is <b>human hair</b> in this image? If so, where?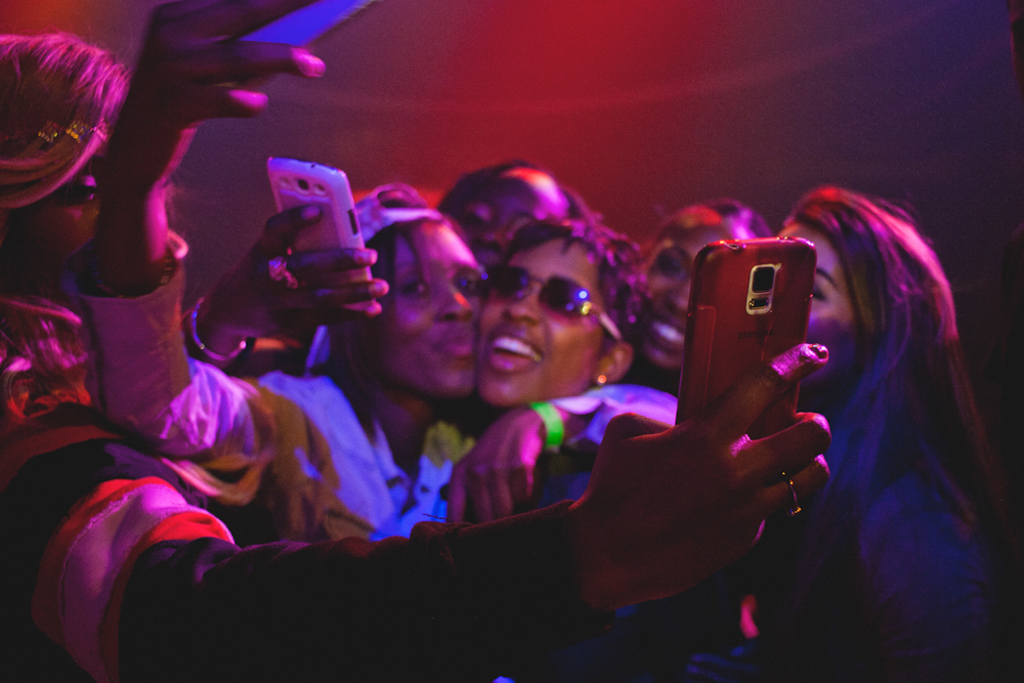
Yes, at crop(427, 154, 610, 276).
